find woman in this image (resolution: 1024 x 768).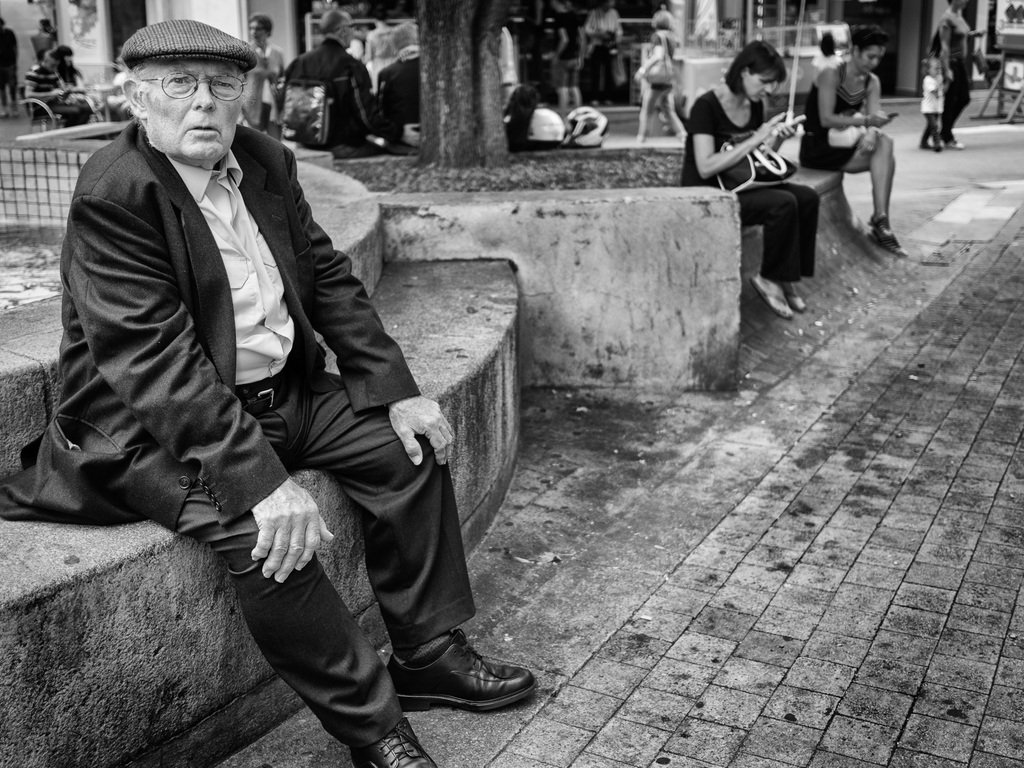
703/29/837/287.
